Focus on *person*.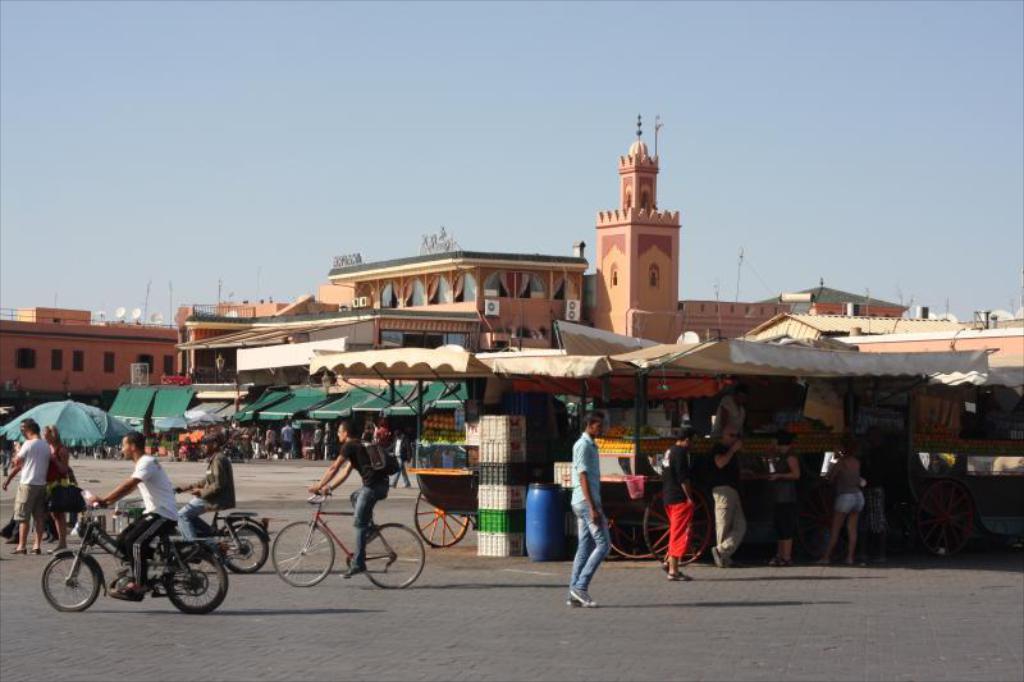
Focused at crop(0, 420, 27, 545).
